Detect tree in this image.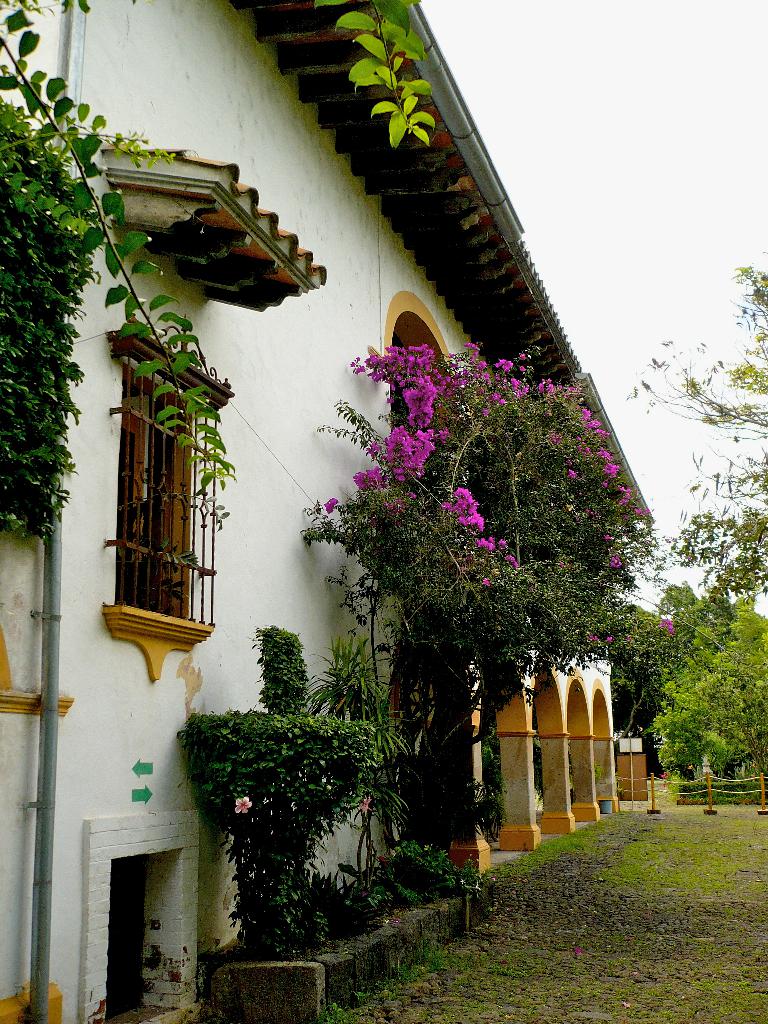
Detection: crop(653, 607, 767, 774).
